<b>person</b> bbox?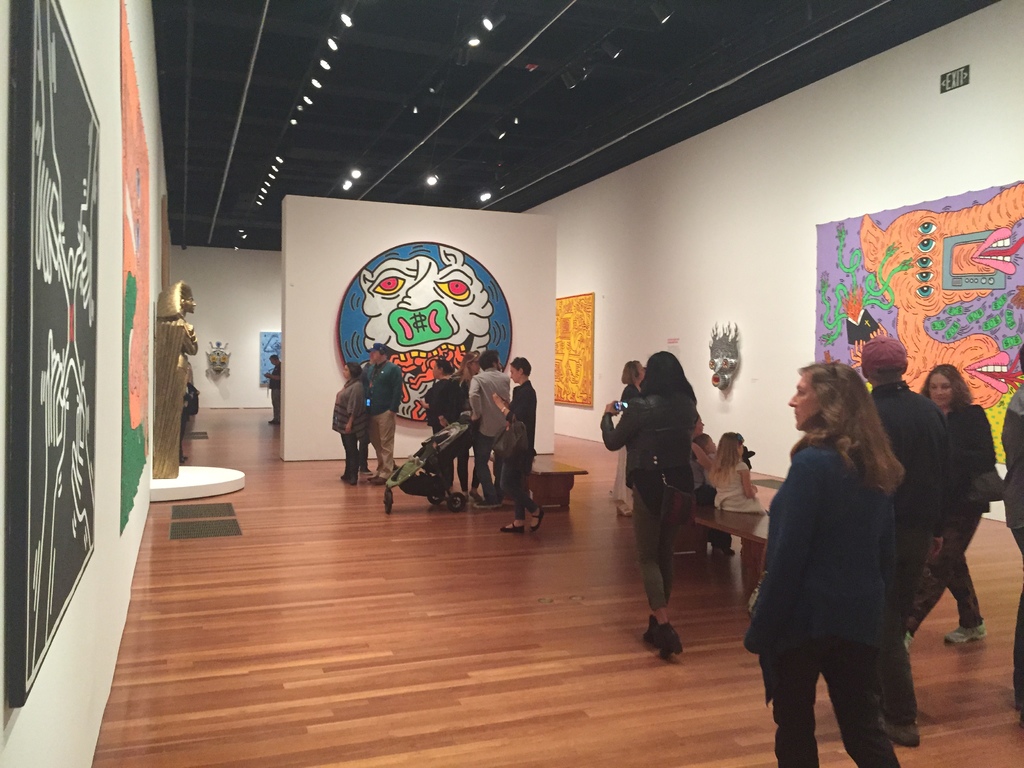
detection(263, 347, 282, 430)
